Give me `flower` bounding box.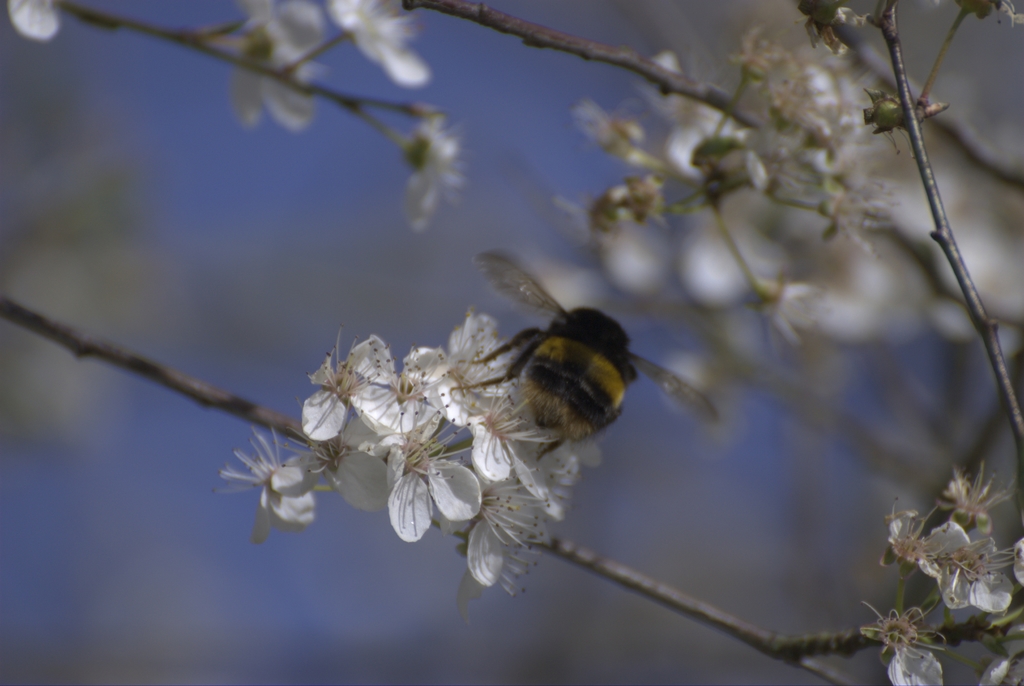
bbox(323, 0, 433, 83).
